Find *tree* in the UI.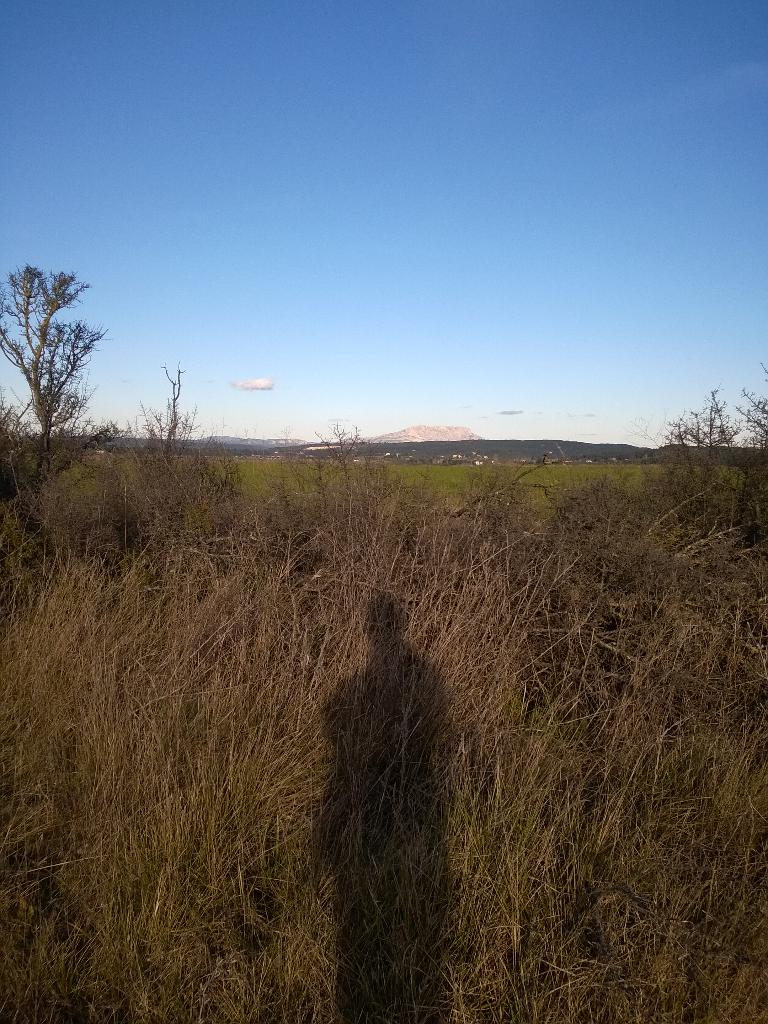
UI element at [x1=0, y1=273, x2=99, y2=468].
